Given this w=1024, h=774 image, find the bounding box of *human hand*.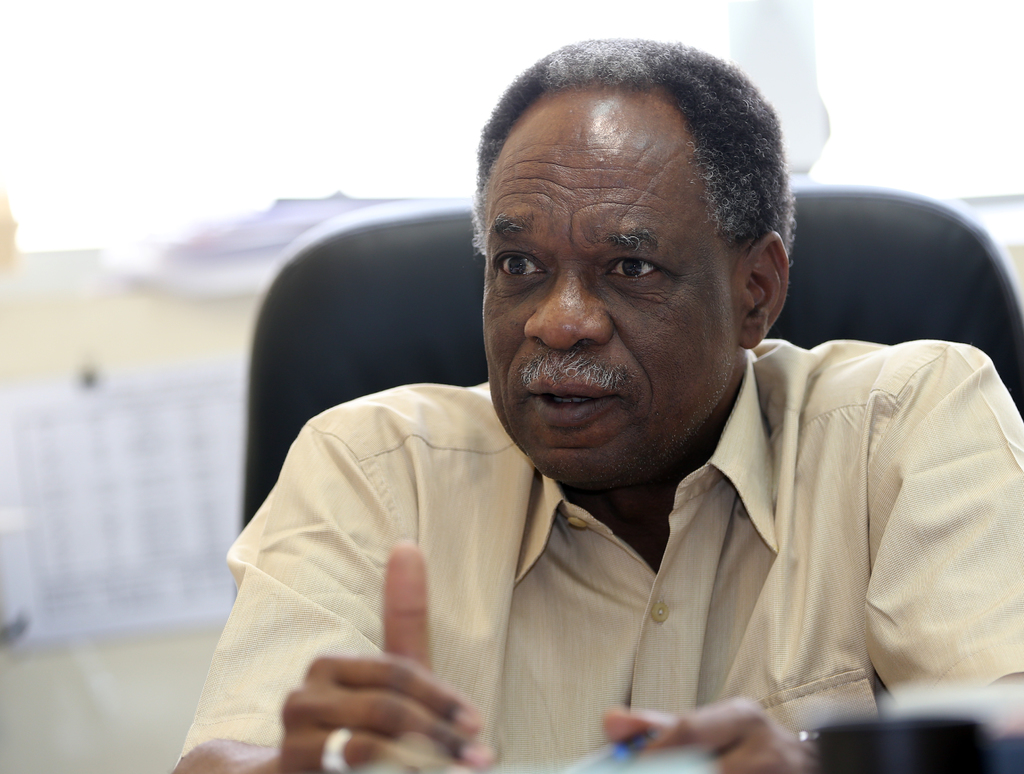
bbox(269, 597, 486, 766).
